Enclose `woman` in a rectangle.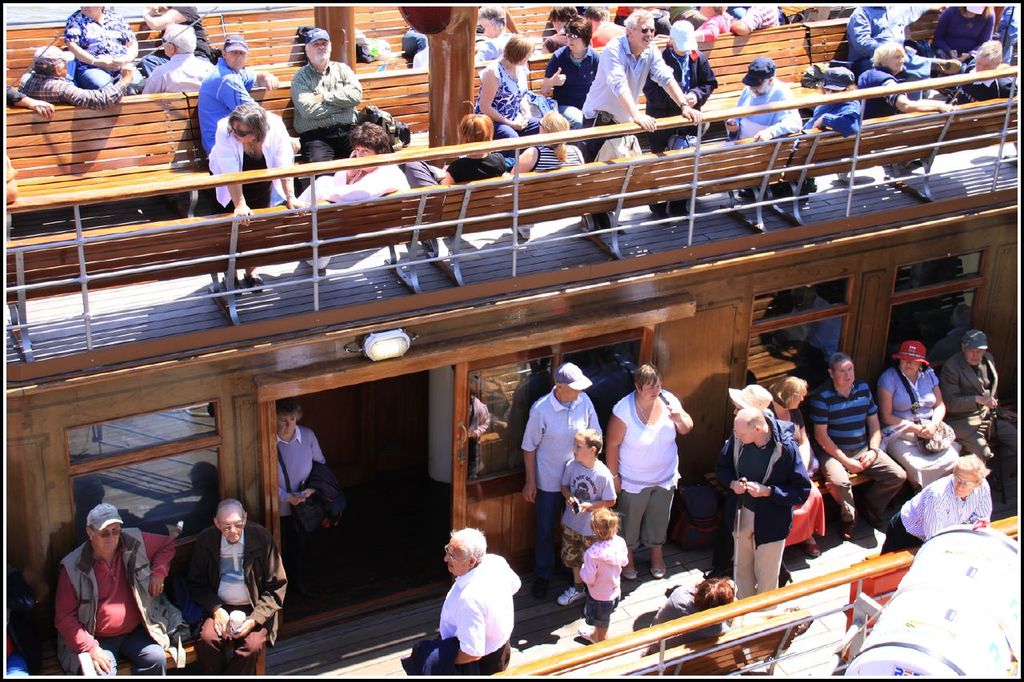
select_region(62, 0, 144, 101).
